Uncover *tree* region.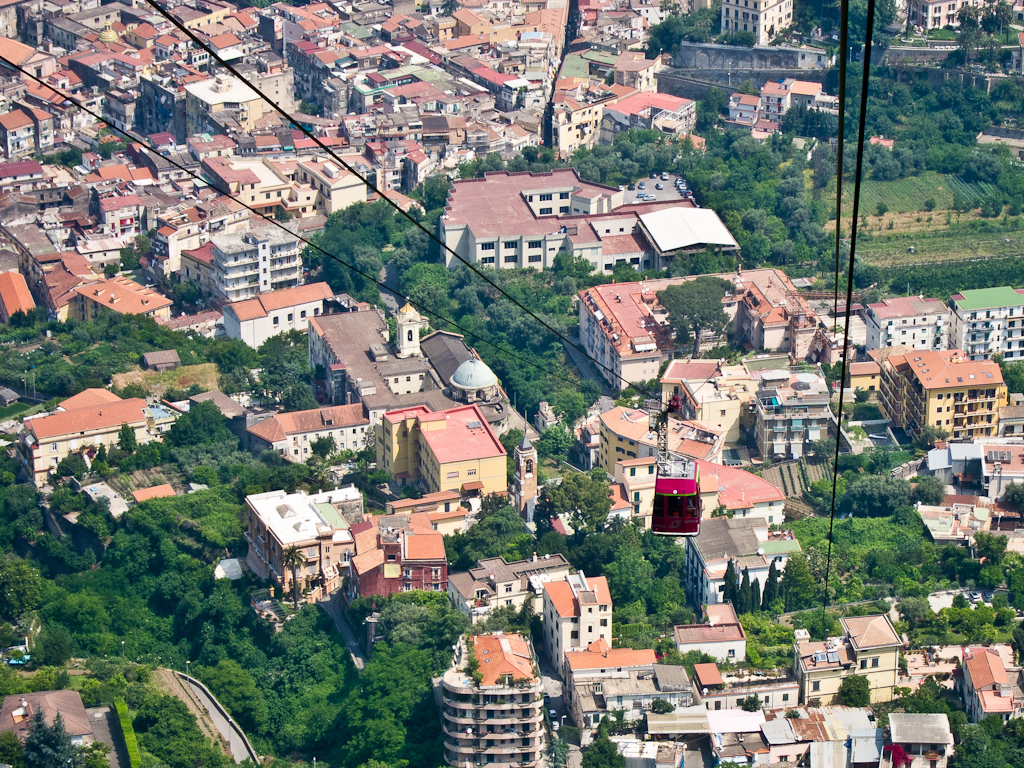
Uncovered: 978 3 1011 34.
